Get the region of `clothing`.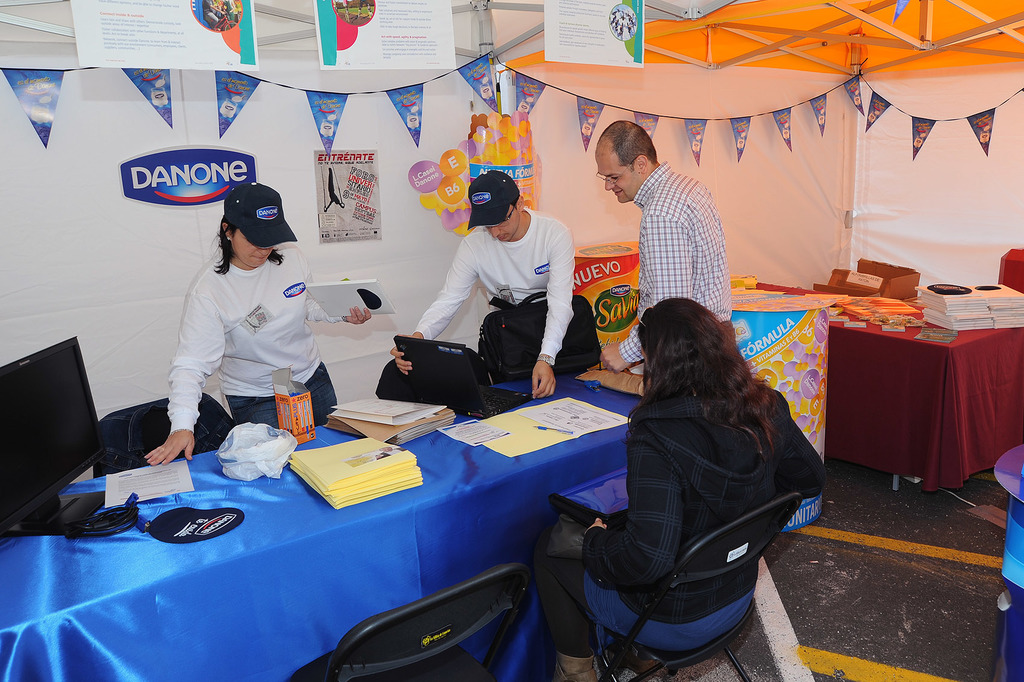
box(620, 156, 732, 365).
